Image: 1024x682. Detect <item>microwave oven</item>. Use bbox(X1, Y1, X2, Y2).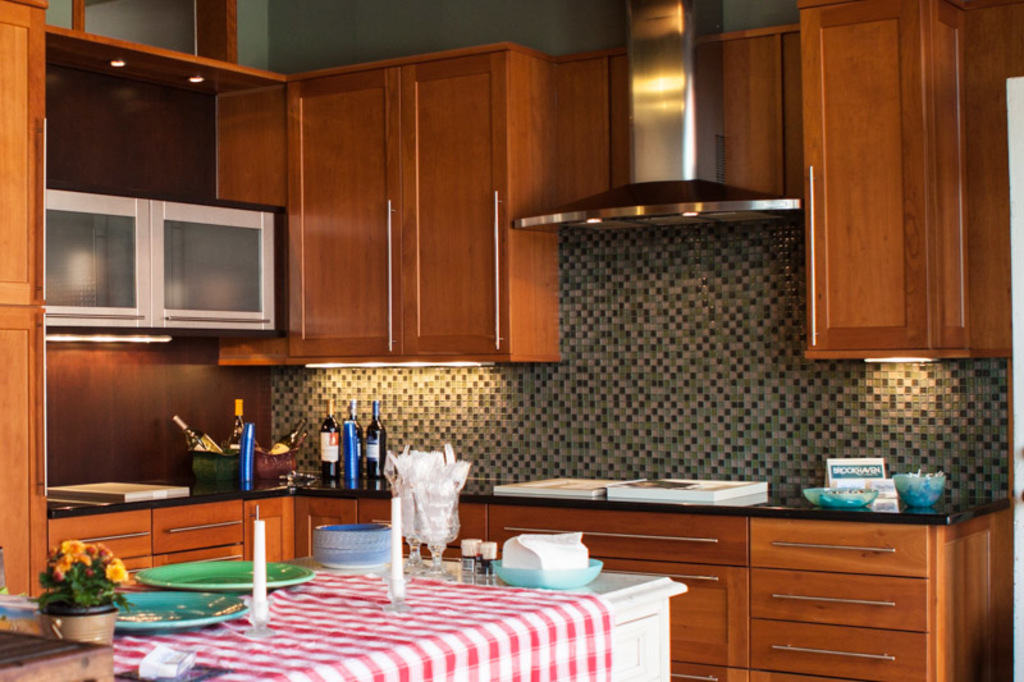
bbox(28, 186, 174, 337).
